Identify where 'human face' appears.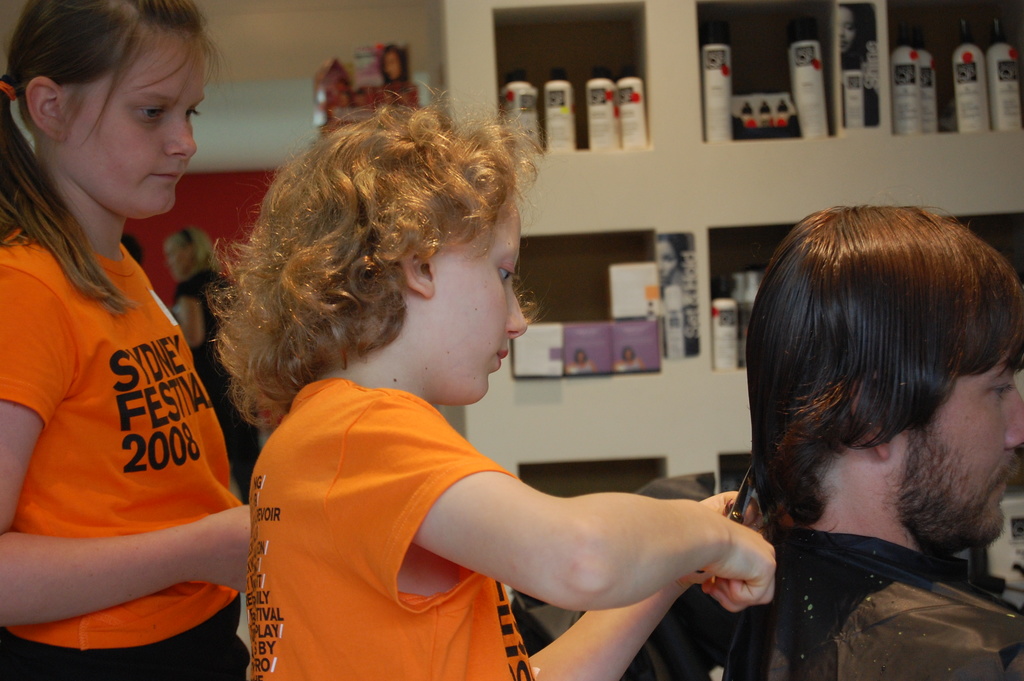
Appears at box=[920, 336, 1023, 545].
